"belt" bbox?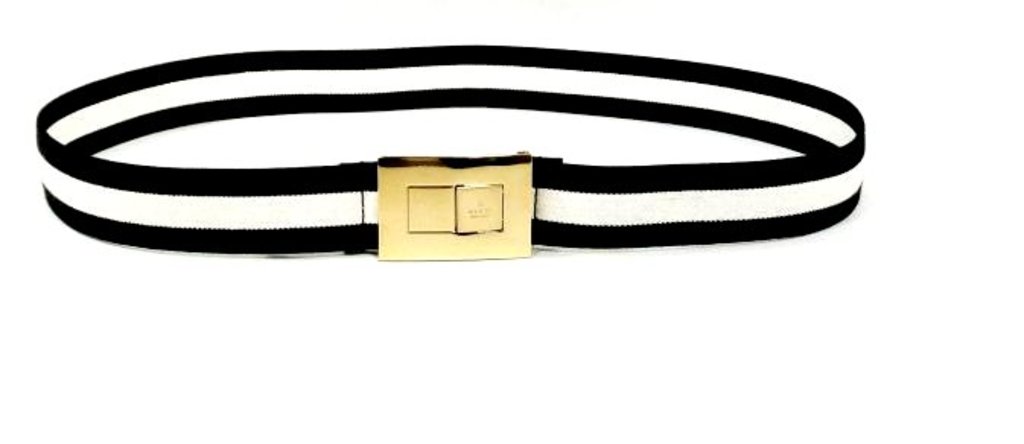
<region>33, 43, 867, 266</region>
